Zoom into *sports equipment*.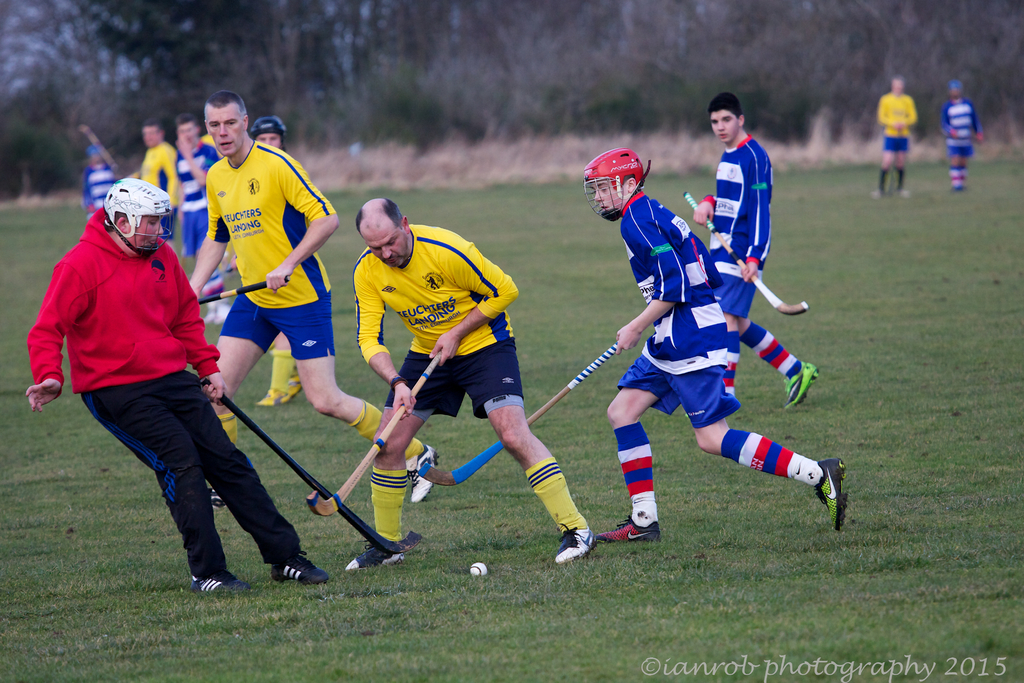
Zoom target: [left=590, top=143, right=652, bottom=224].
